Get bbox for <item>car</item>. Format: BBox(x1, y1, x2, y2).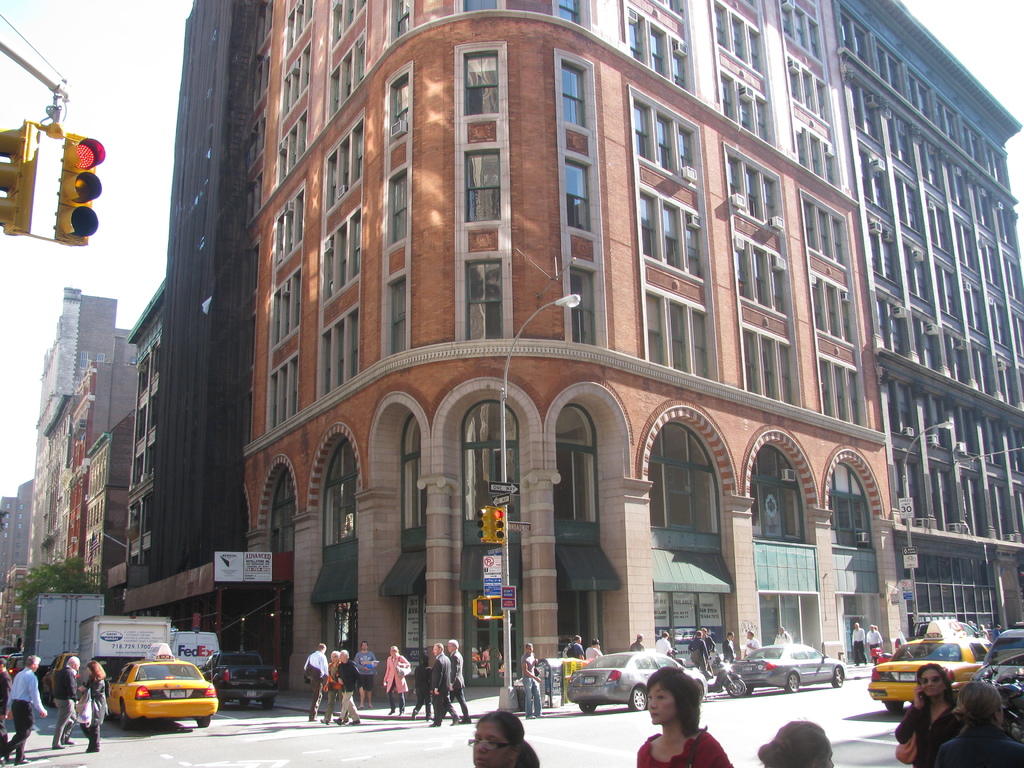
BBox(979, 626, 1023, 689).
